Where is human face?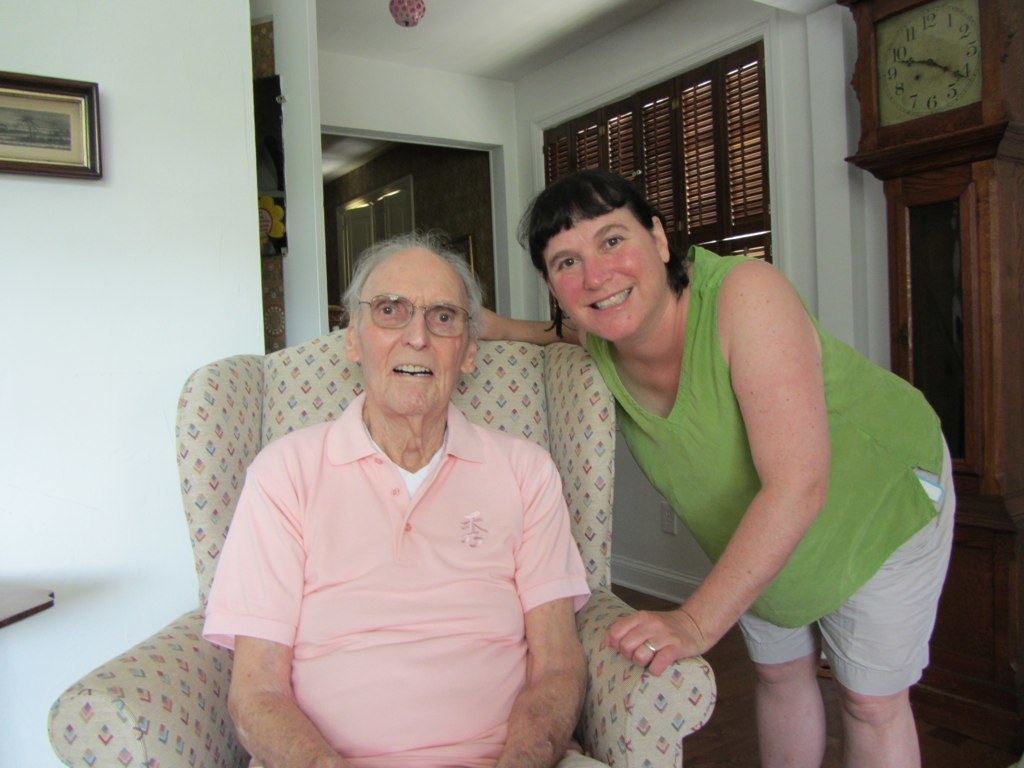
545, 208, 665, 343.
